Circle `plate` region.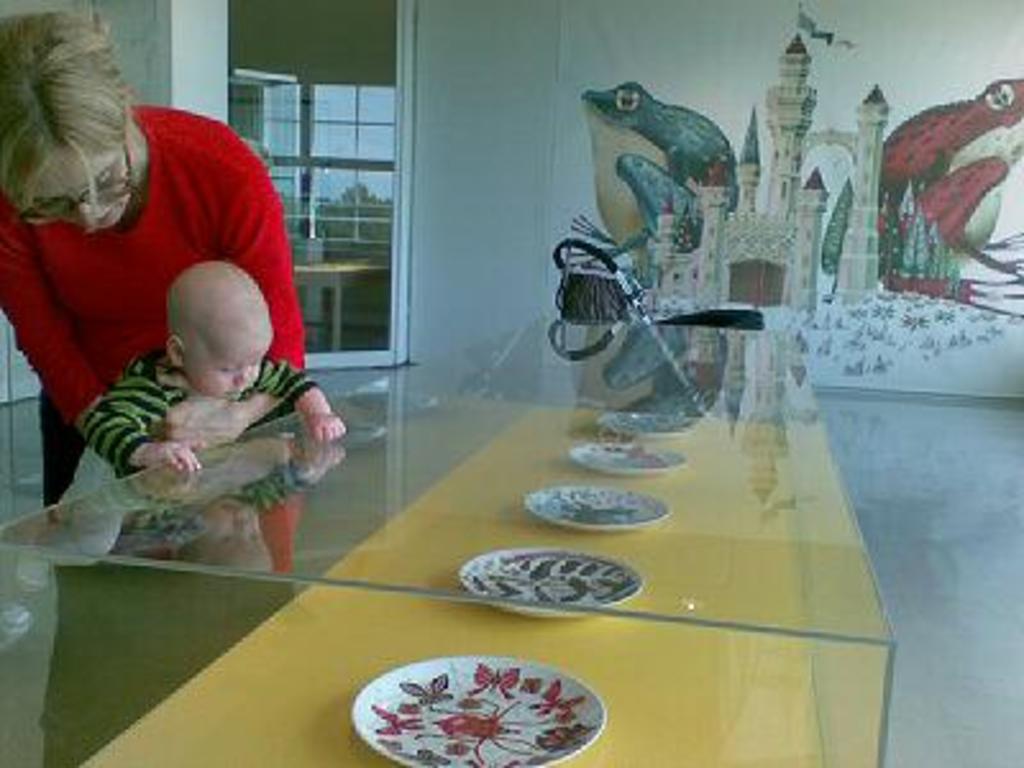
Region: locate(602, 407, 691, 435).
